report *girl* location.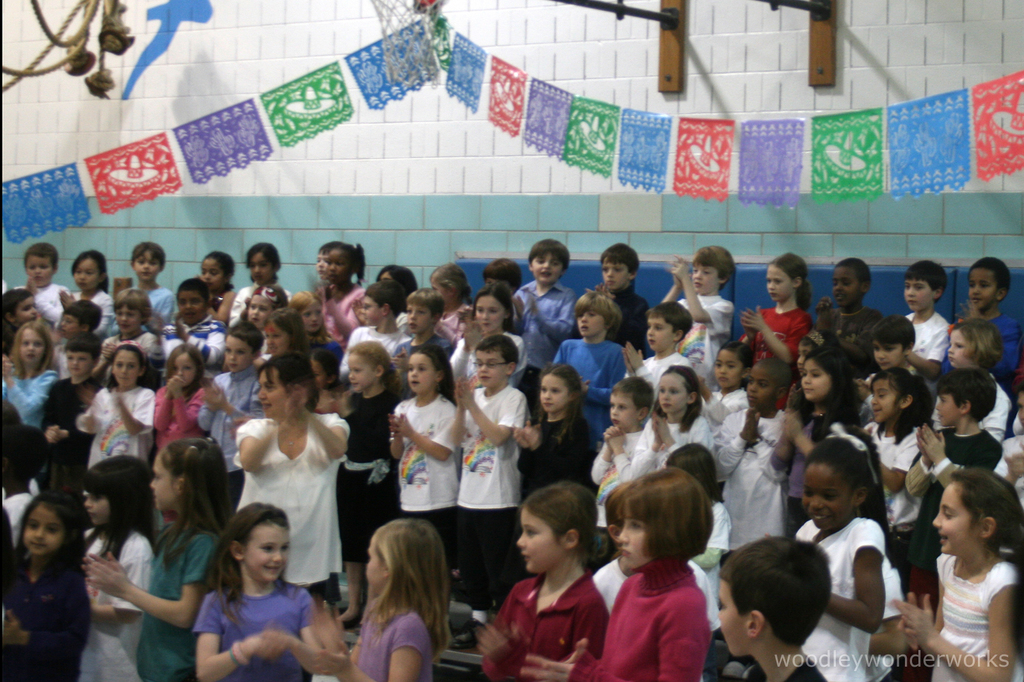
Report: select_region(0, 381, 25, 470).
